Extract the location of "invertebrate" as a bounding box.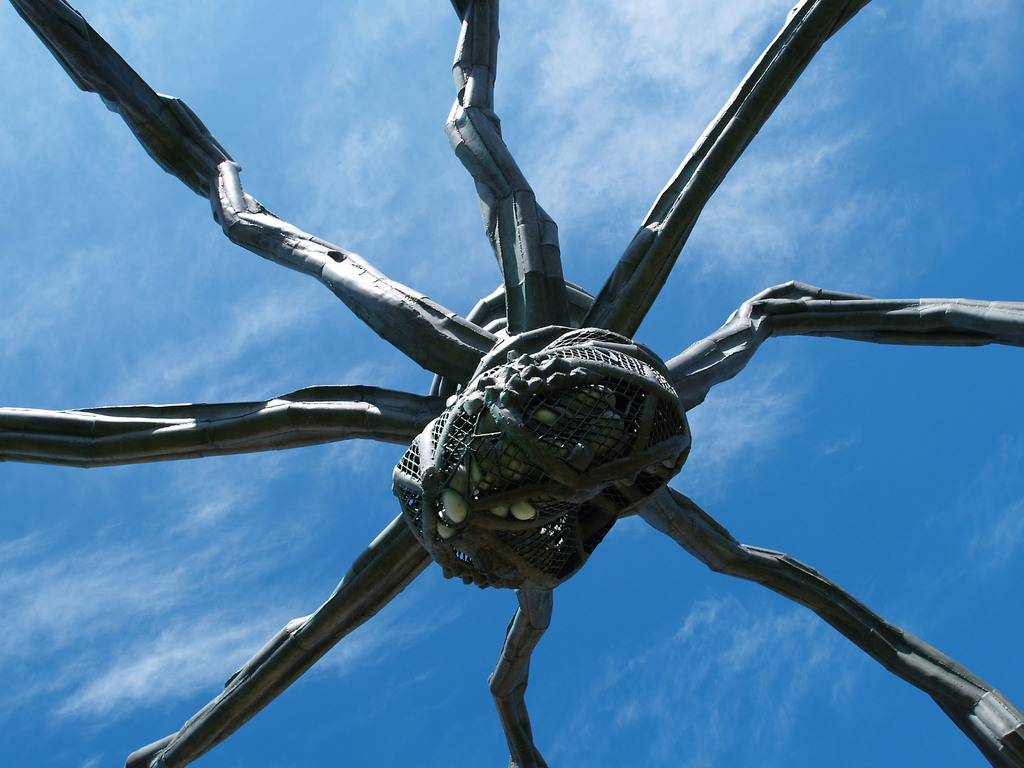
{"left": 0, "top": 0, "right": 1023, "bottom": 767}.
